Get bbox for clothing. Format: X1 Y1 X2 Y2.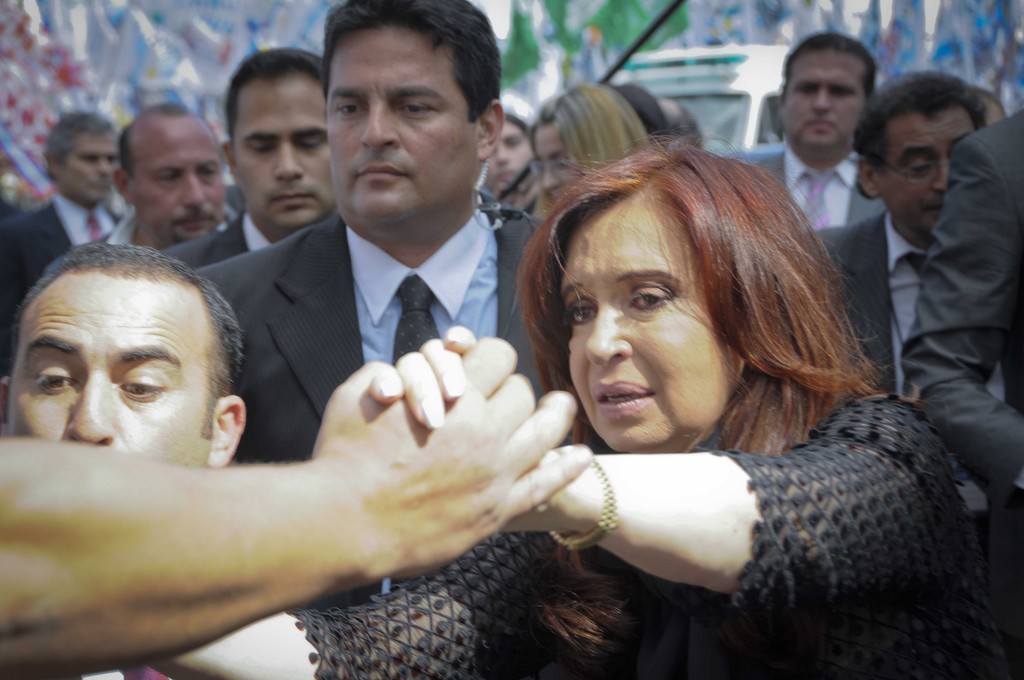
891 101 1023 496.
